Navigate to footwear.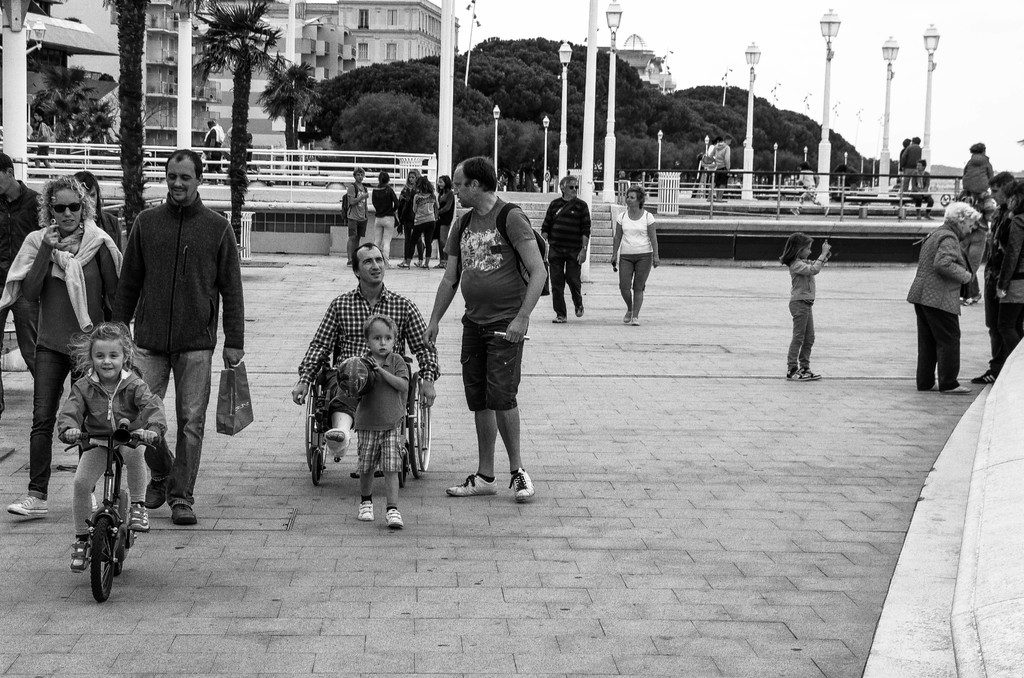
Navigation target: BBox(807, 367, 822, 380).
